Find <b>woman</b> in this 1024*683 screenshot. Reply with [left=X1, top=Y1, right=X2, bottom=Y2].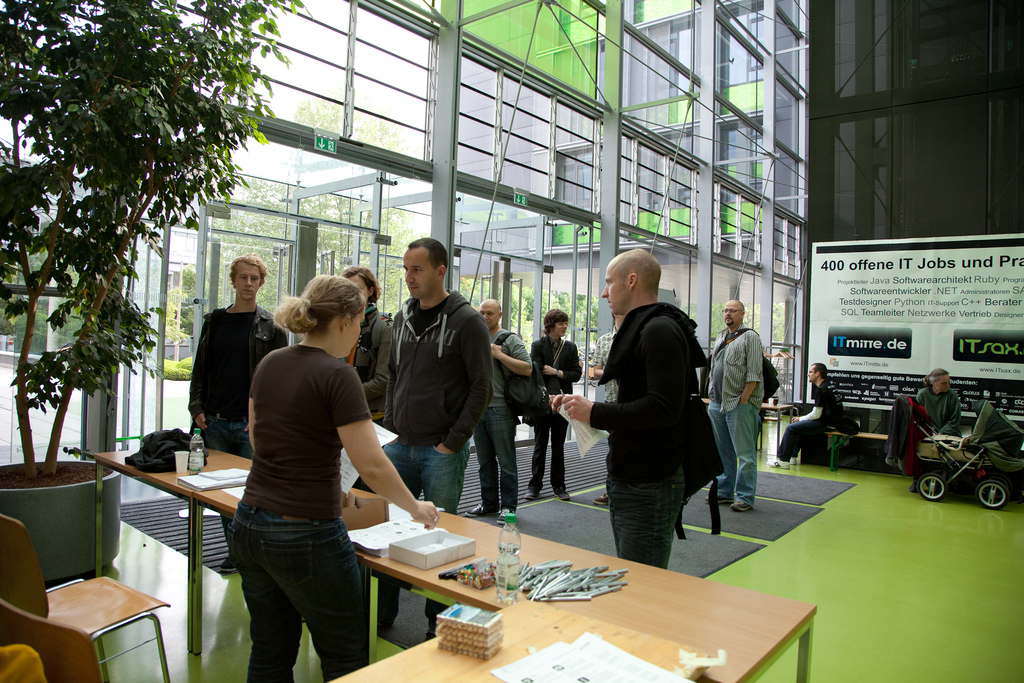
[left=529, top=304, right=584, bottom=504].
